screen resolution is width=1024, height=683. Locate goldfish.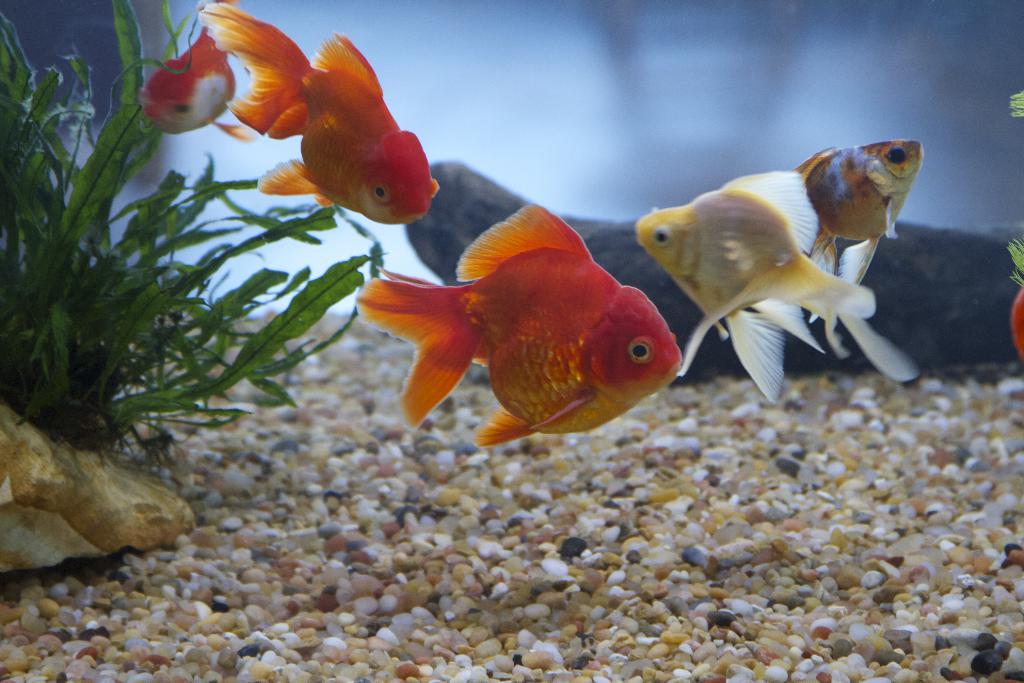
Rect(355, 201, 681, 445).
